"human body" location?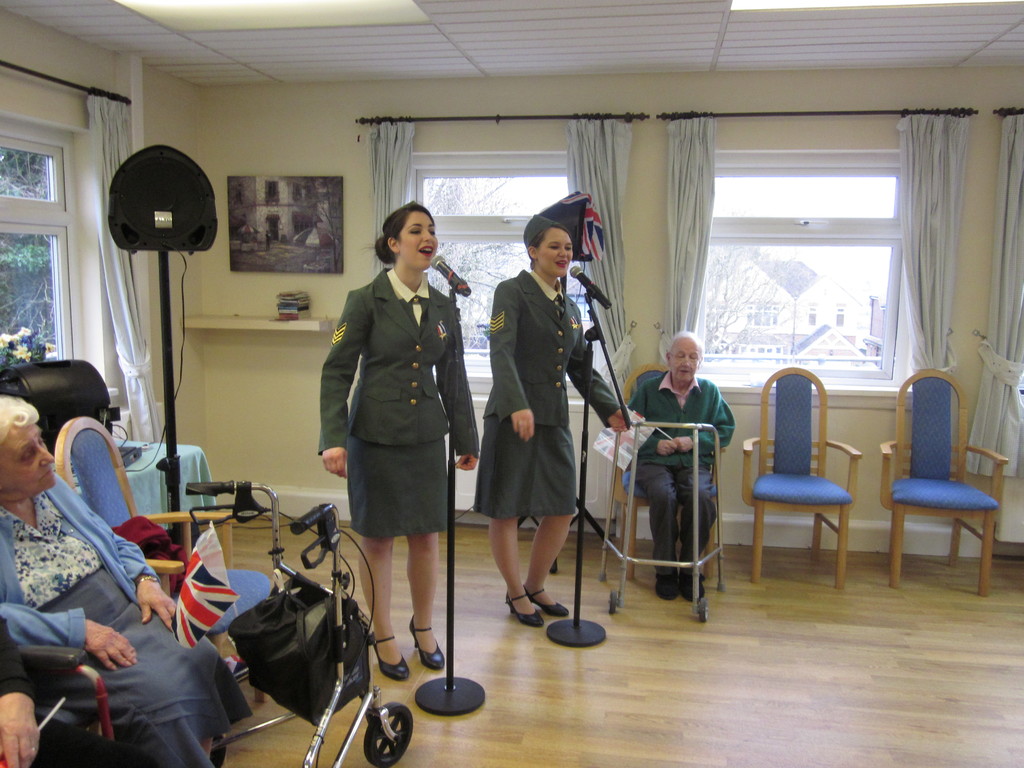
479:229:605:660
